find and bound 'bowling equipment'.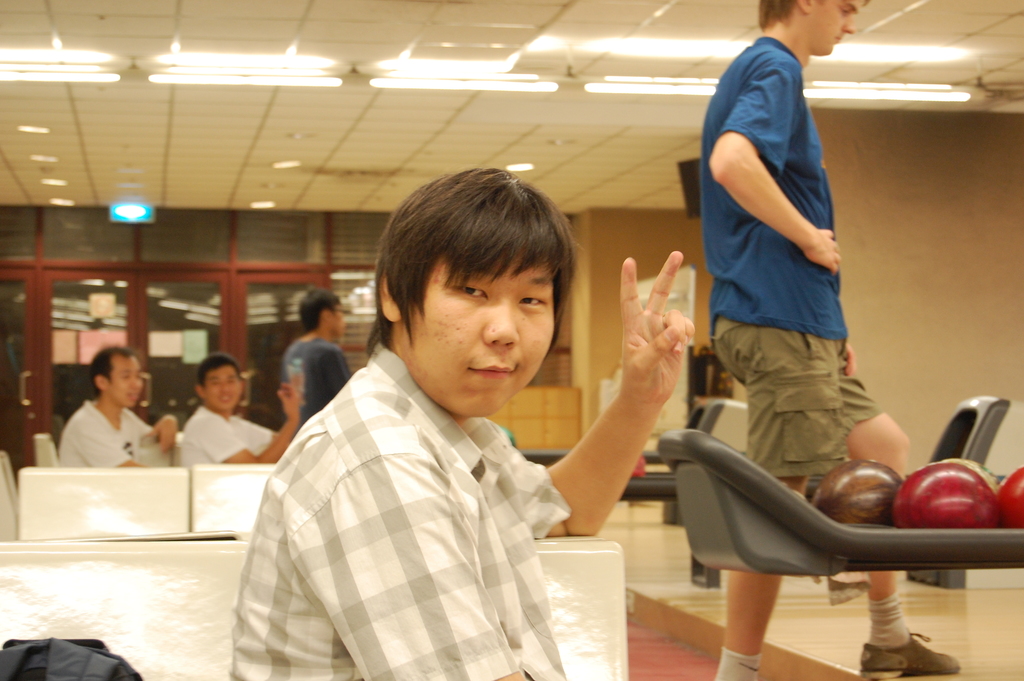
Bound: BBox(655, 429, 1023, 582).
